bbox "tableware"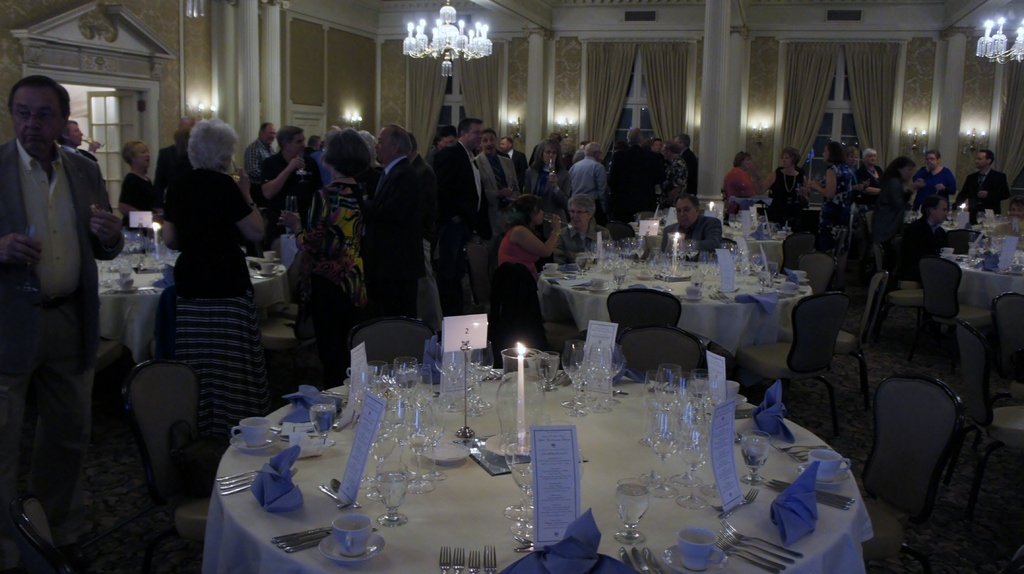
726,395,748,407
